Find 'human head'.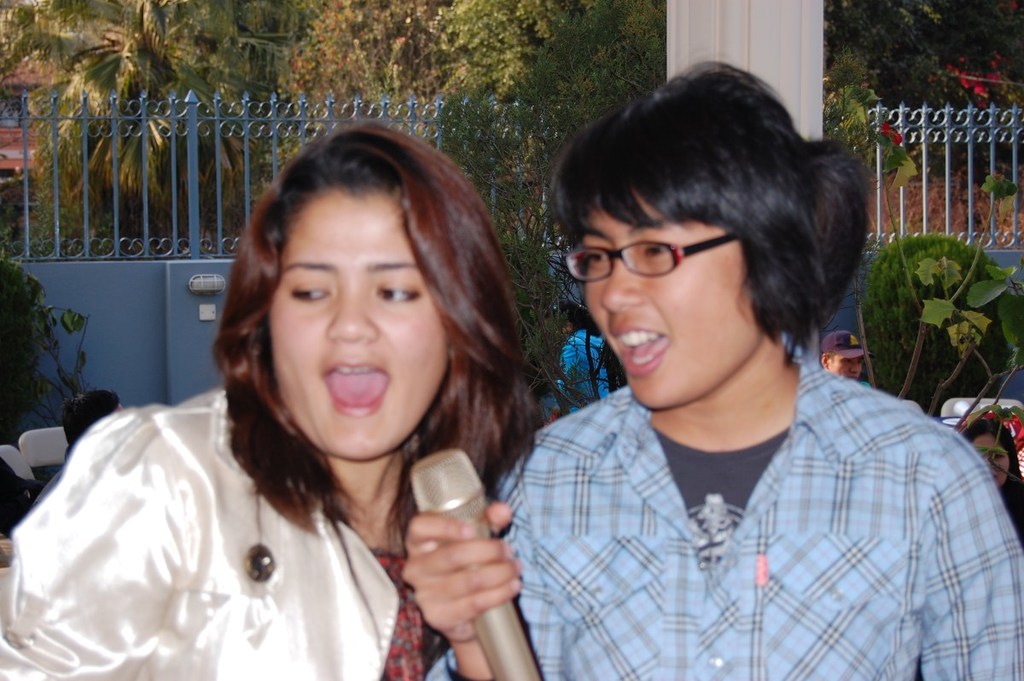
locate(549, 60, 870, 414).
